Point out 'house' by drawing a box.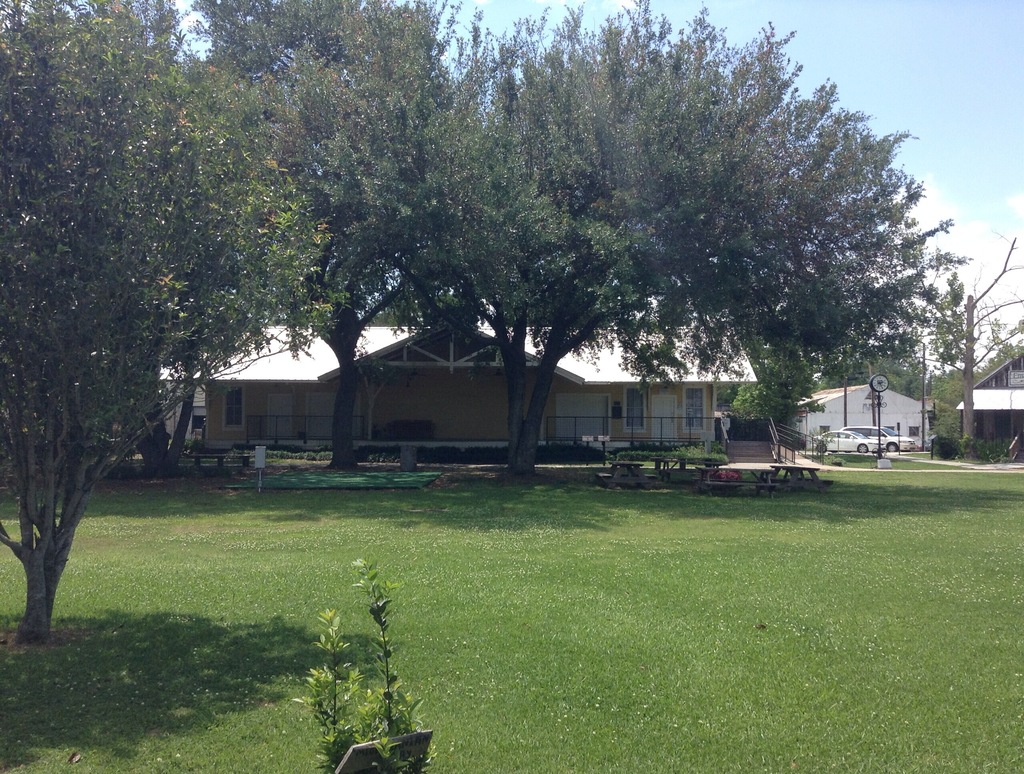
pyautogui.locateOnScreen(956, 342, 1023, 450).
